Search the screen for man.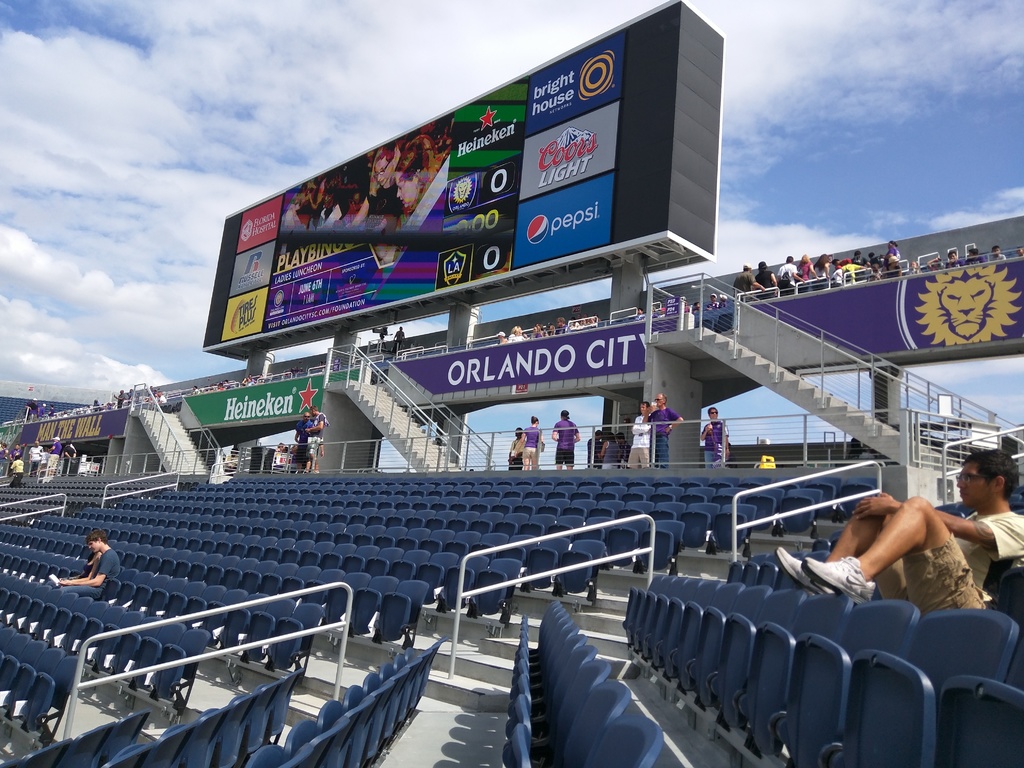
Found at bbox=[506, 427, 527, 469].
